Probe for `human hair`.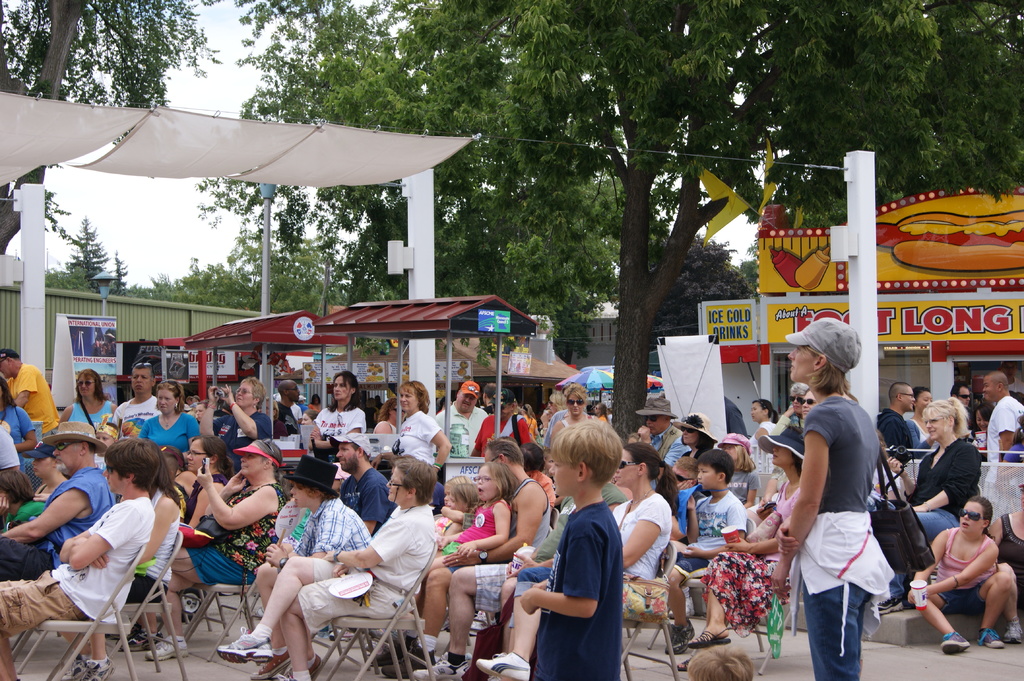
Probe result: <box>696,448,730,478</box>.
